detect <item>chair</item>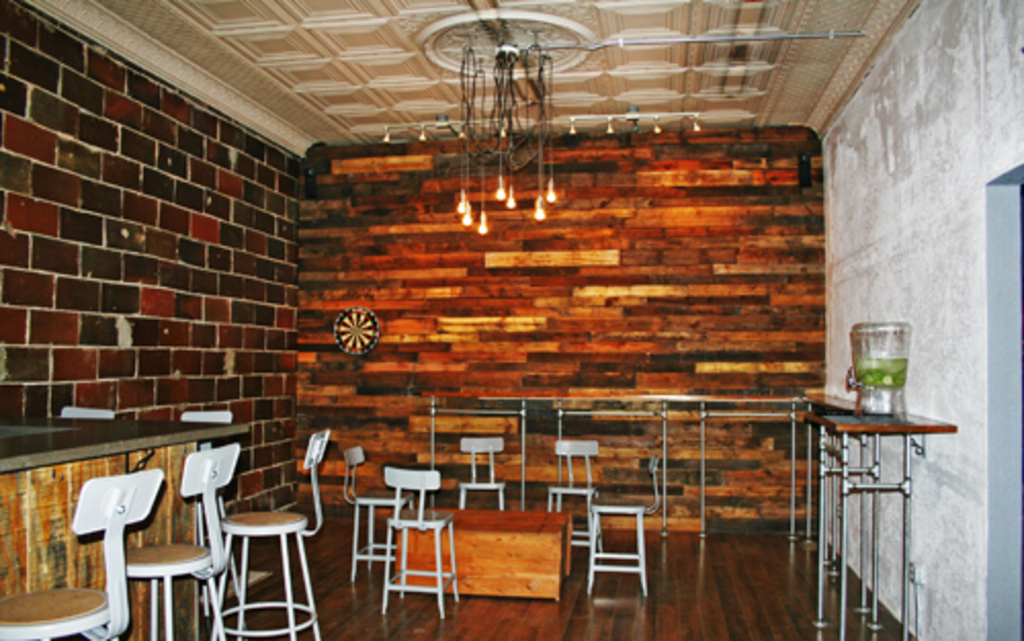
x1=549, y1=438, x2=600, y2=555
